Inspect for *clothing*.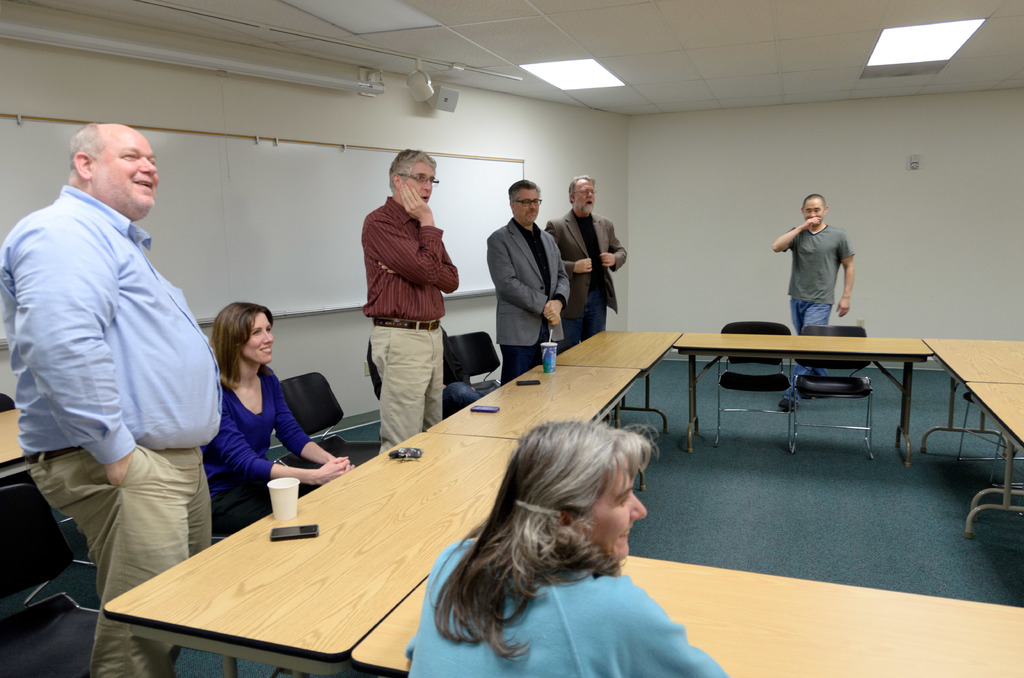
Inspection: (201,362,314,537).
